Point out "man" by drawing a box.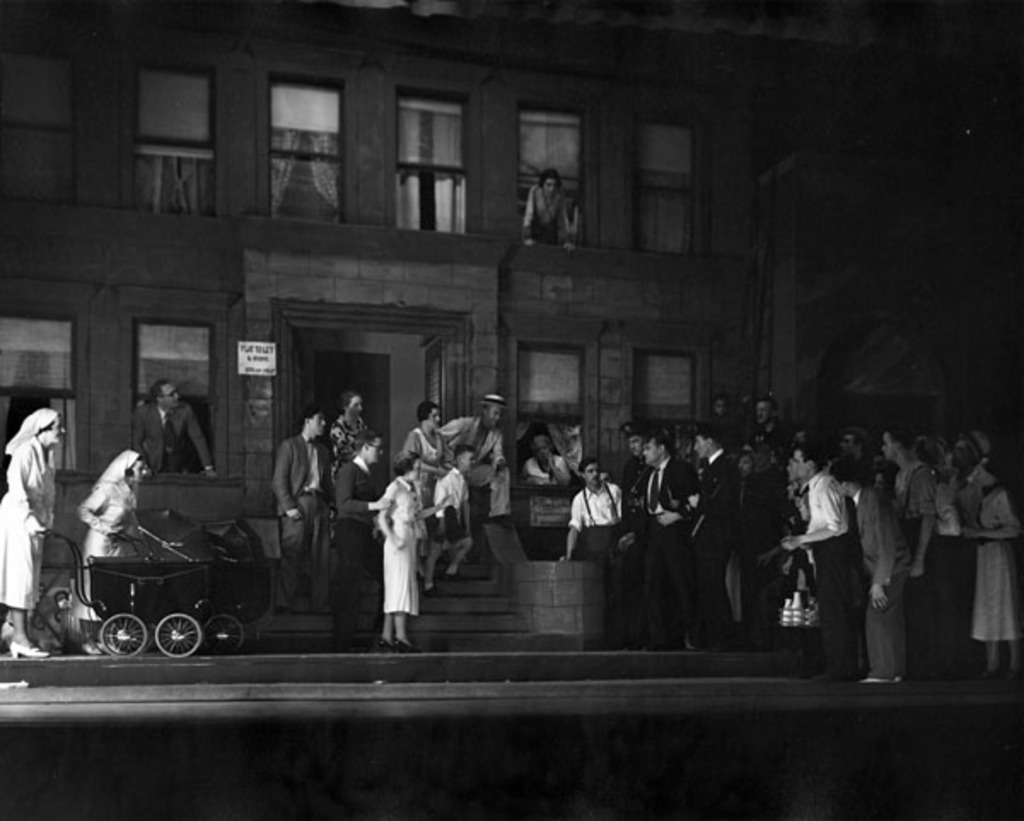
box=[324, 425, 391, 647].
